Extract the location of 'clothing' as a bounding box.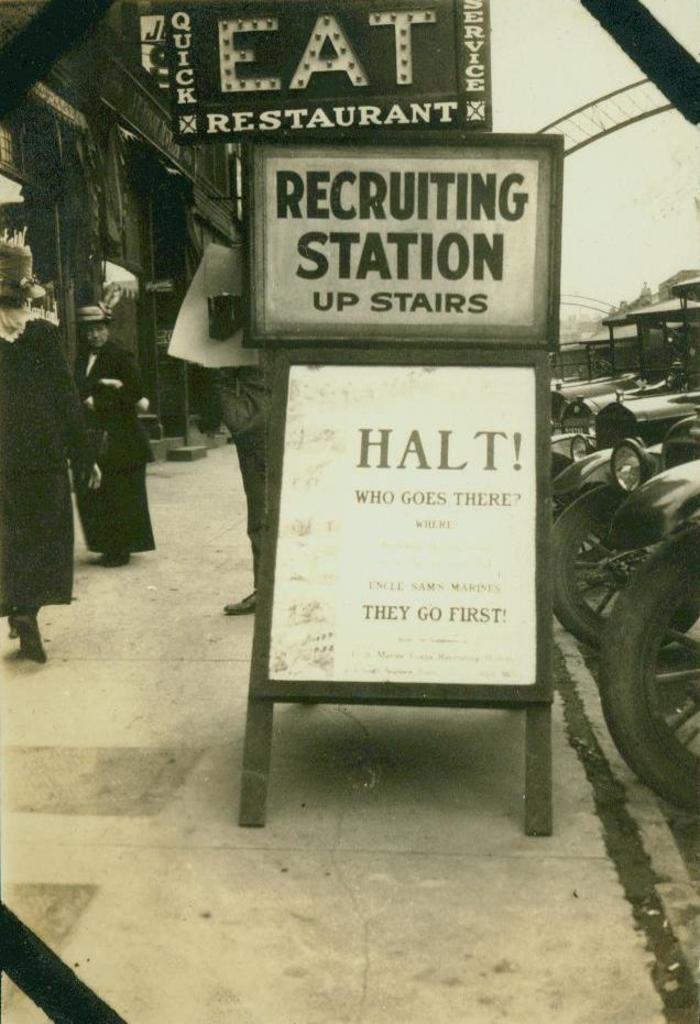
[67, 335, 151, 560].
